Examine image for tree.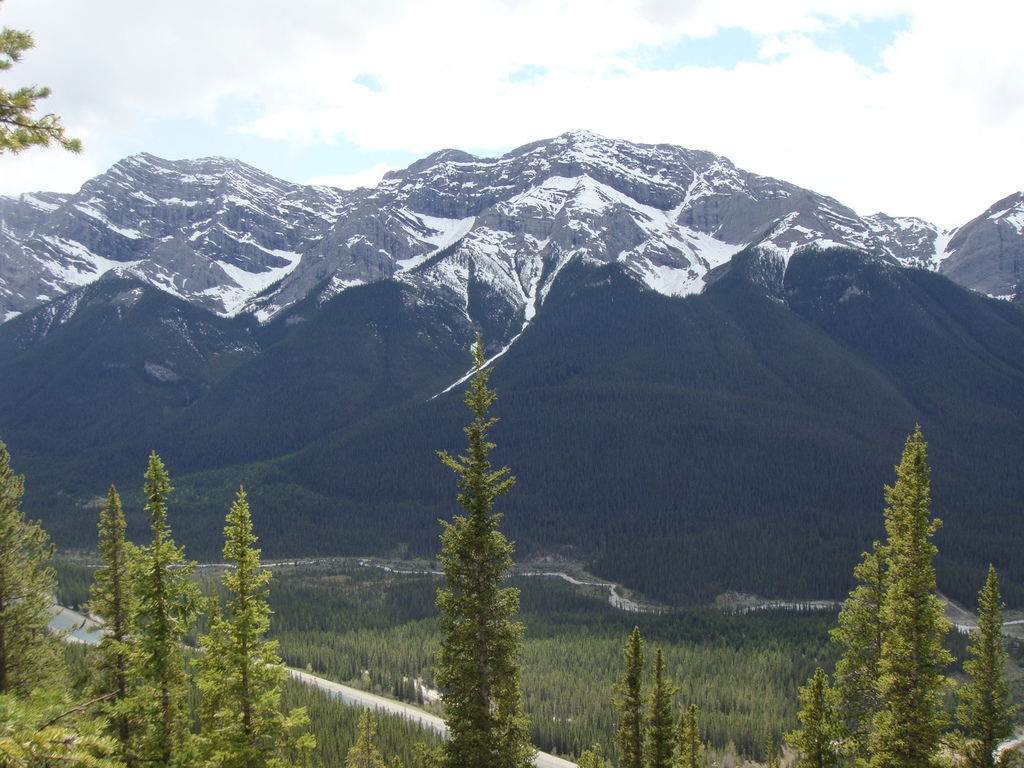
Examination result: pyautogui.locateOnScreen(984, 556, 1023, 749).
